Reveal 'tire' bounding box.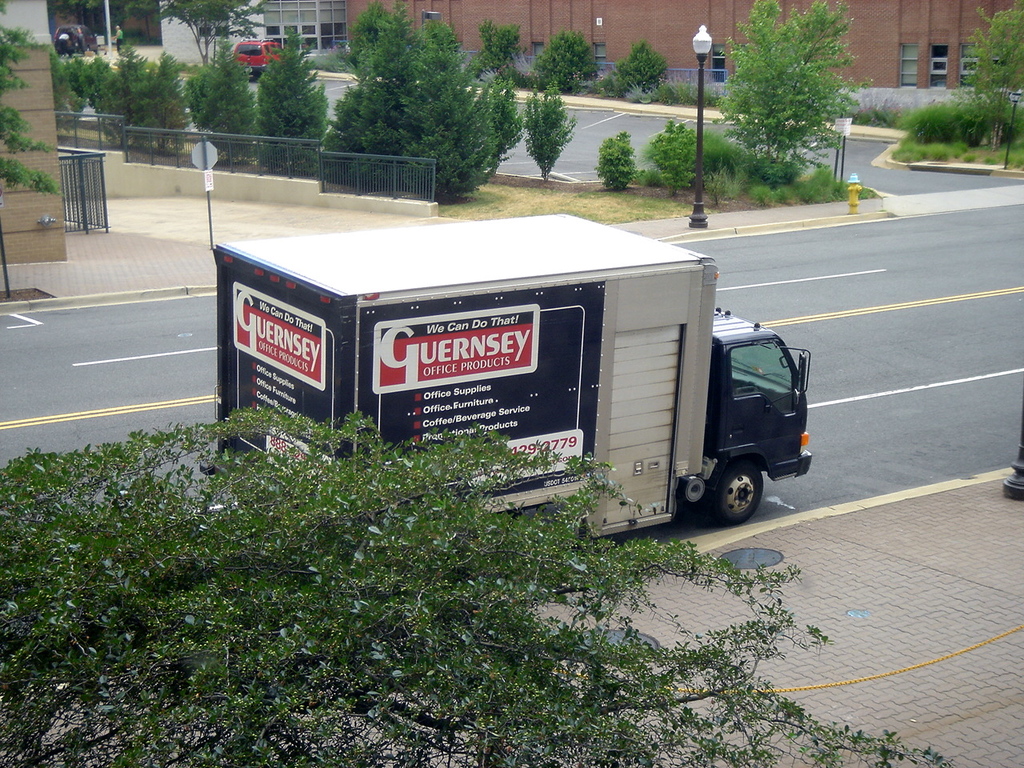
Revealed: rect(274, 62, 289, 74).
